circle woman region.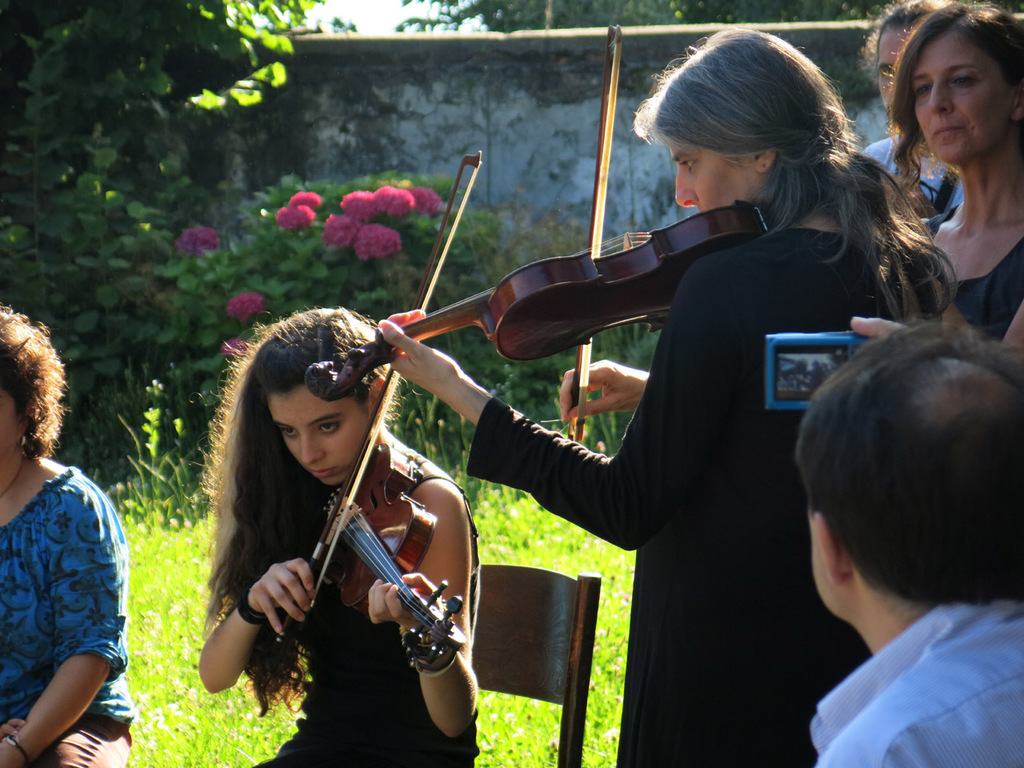
Region: detection(870, 0, 1023, 294).
